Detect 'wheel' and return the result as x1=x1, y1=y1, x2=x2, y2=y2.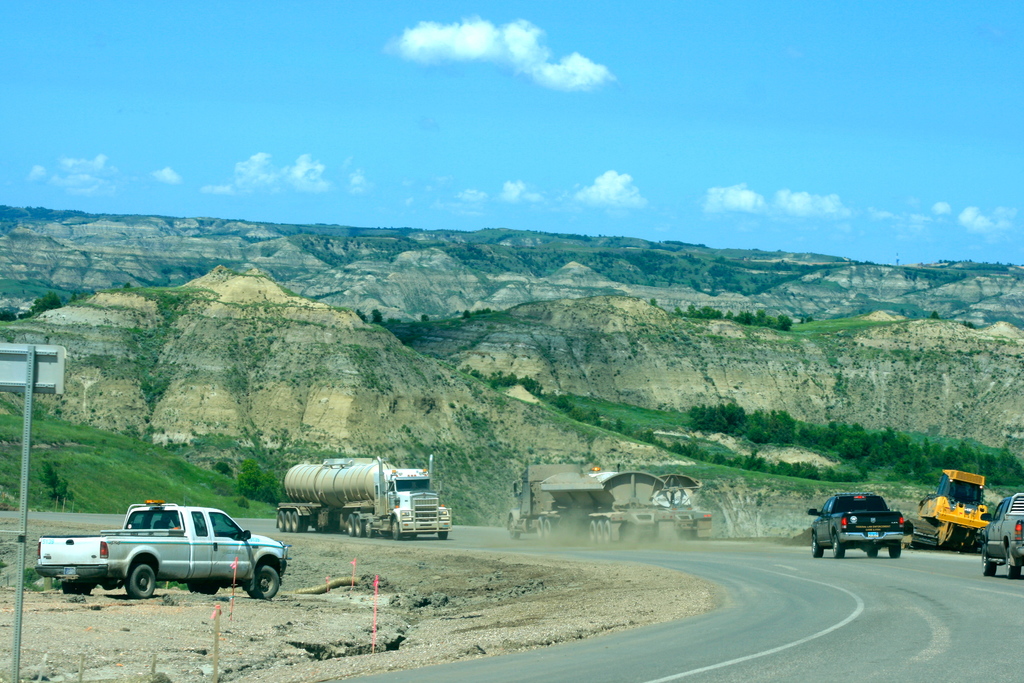
x1=589, y1=522, x2=598, y2=543.
